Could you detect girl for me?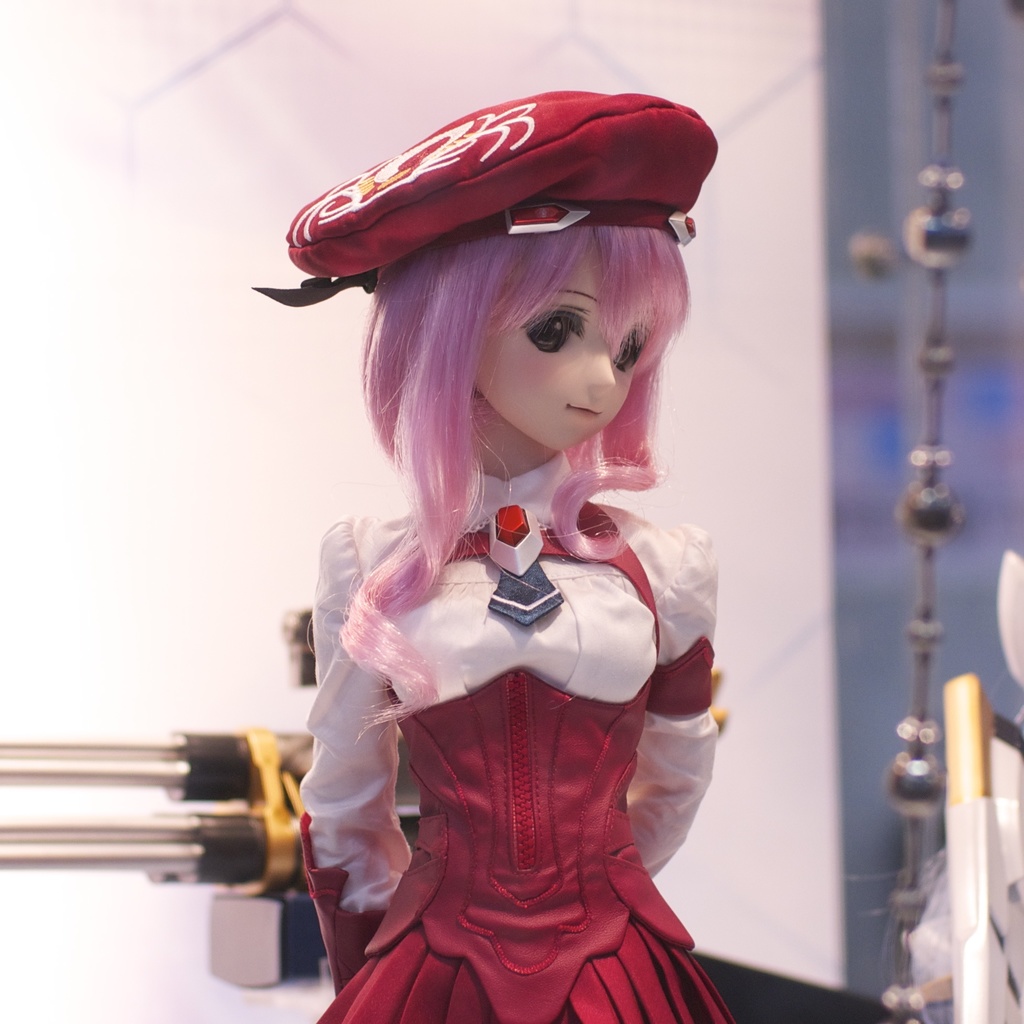
Detection result: Rect(252, 85, 734, 1023).
